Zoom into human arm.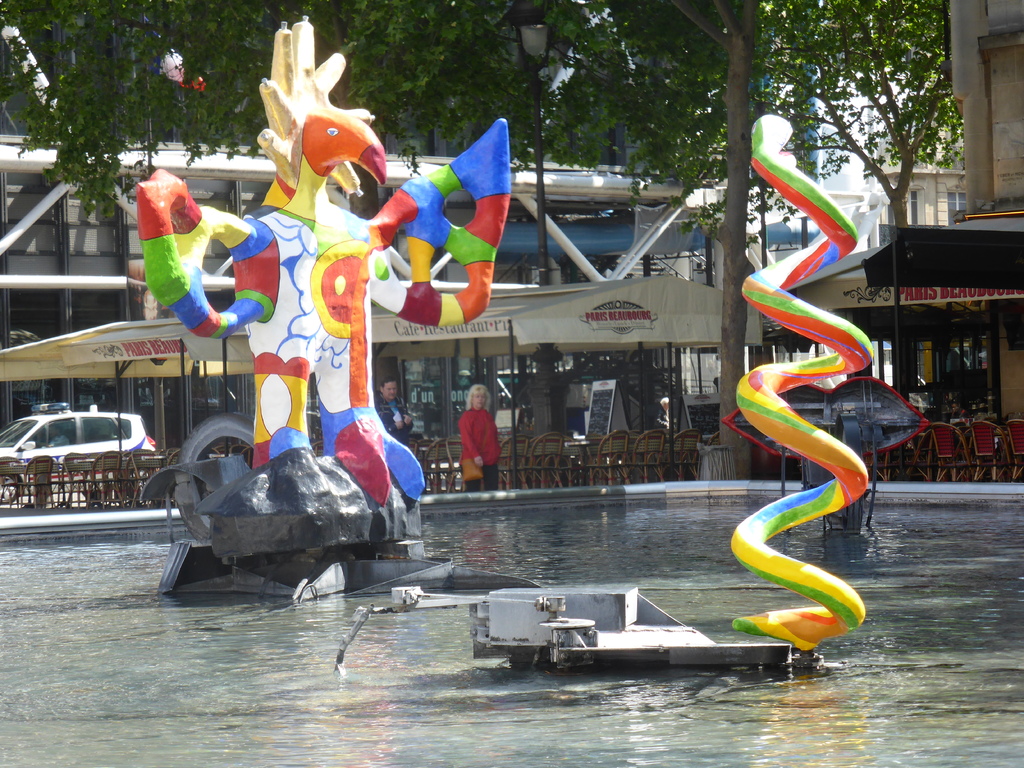
Zoom target: rect(457, 416, 488, 474).
